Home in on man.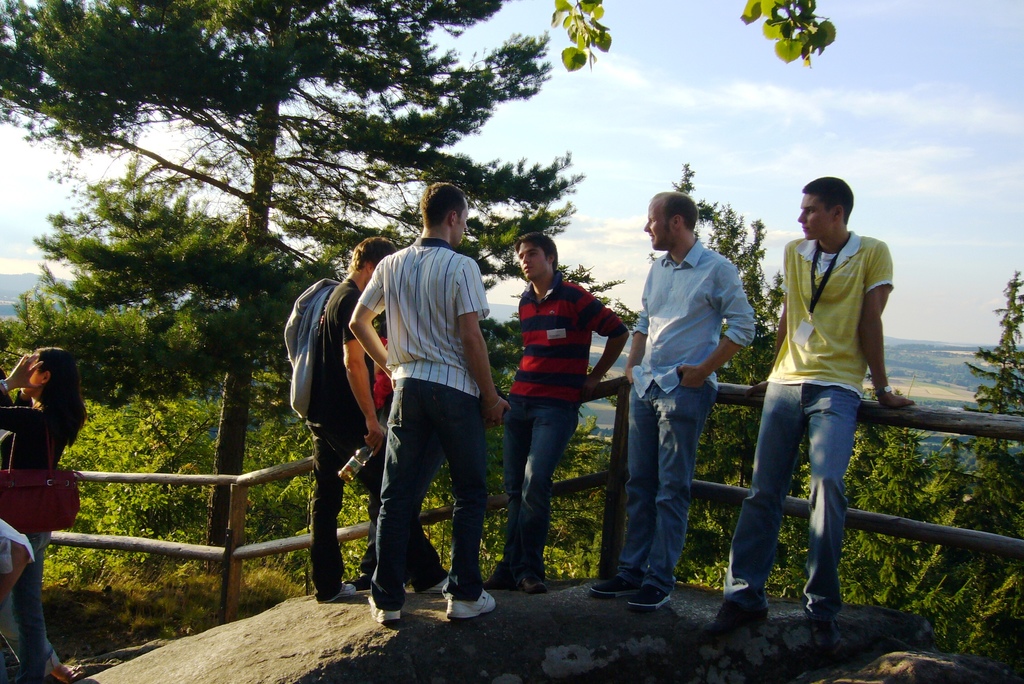
Homed in at l=742, t=167, r=903, b=614.
